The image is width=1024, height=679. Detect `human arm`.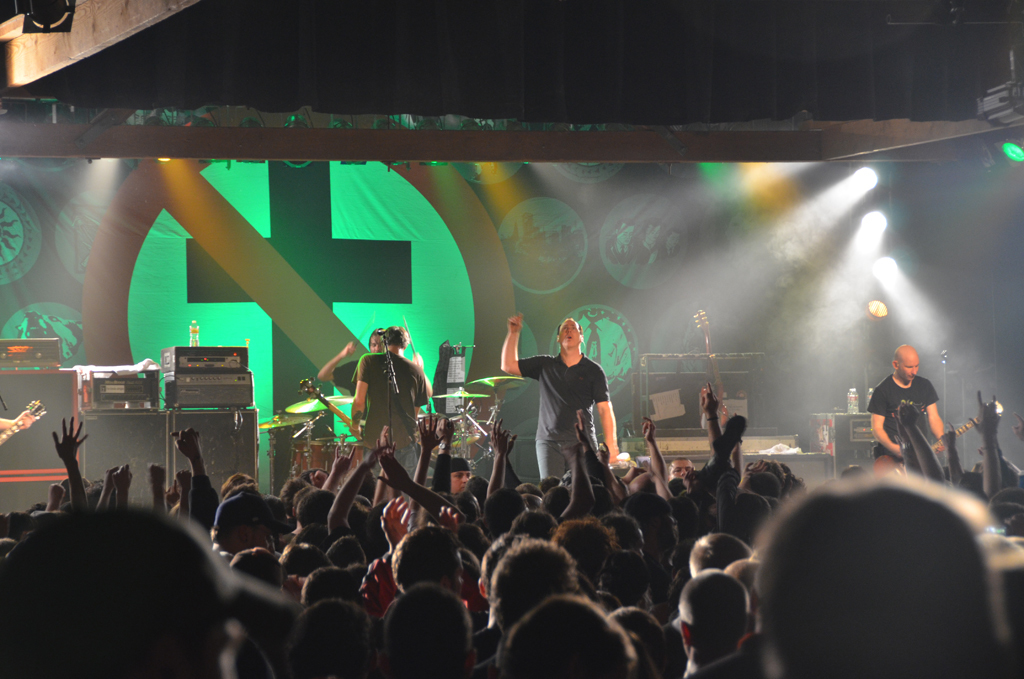
Detection: x1=414, y1=363, x2=428, y2=430.
